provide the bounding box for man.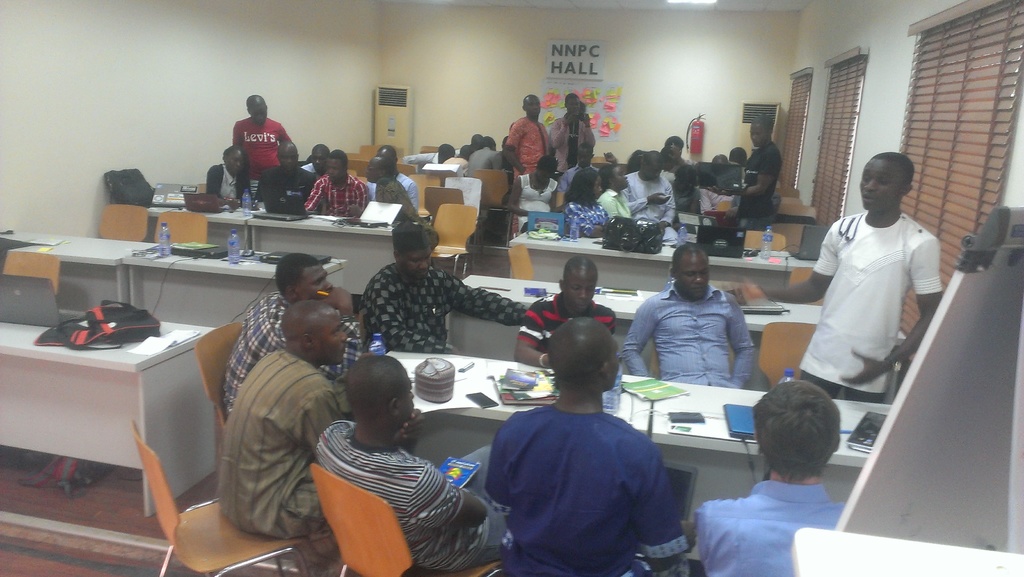
x1=698 y1=380 x2=851 y2=576.
